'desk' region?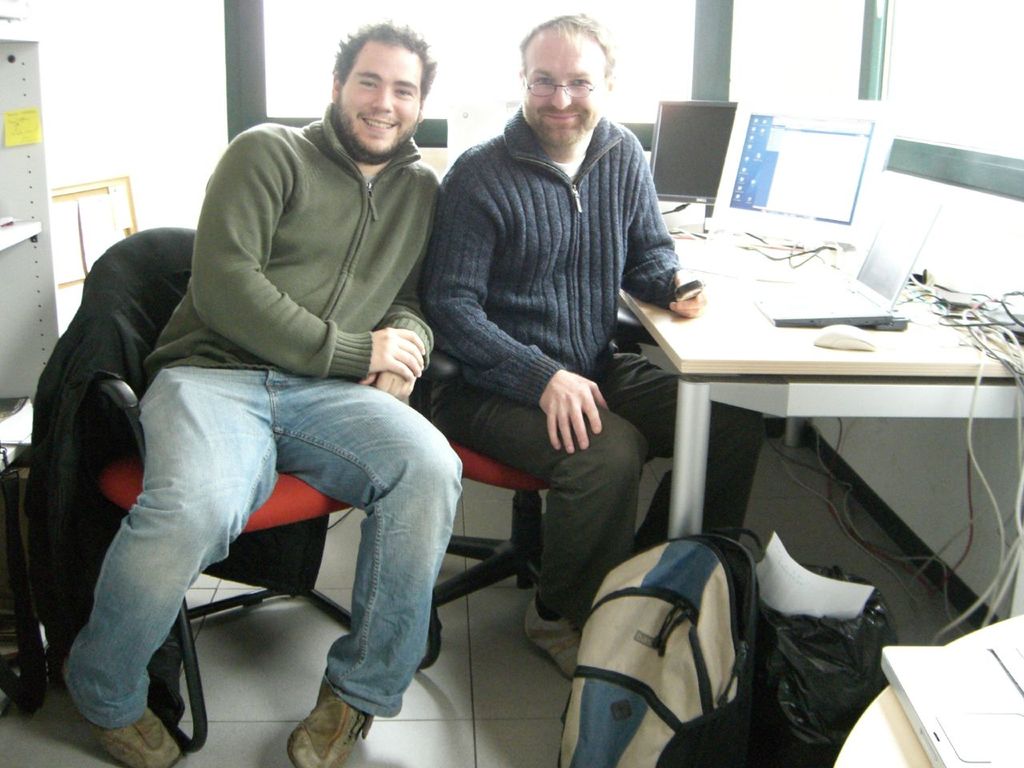
(x1=548, y1=295, x2=990, y2=694)
